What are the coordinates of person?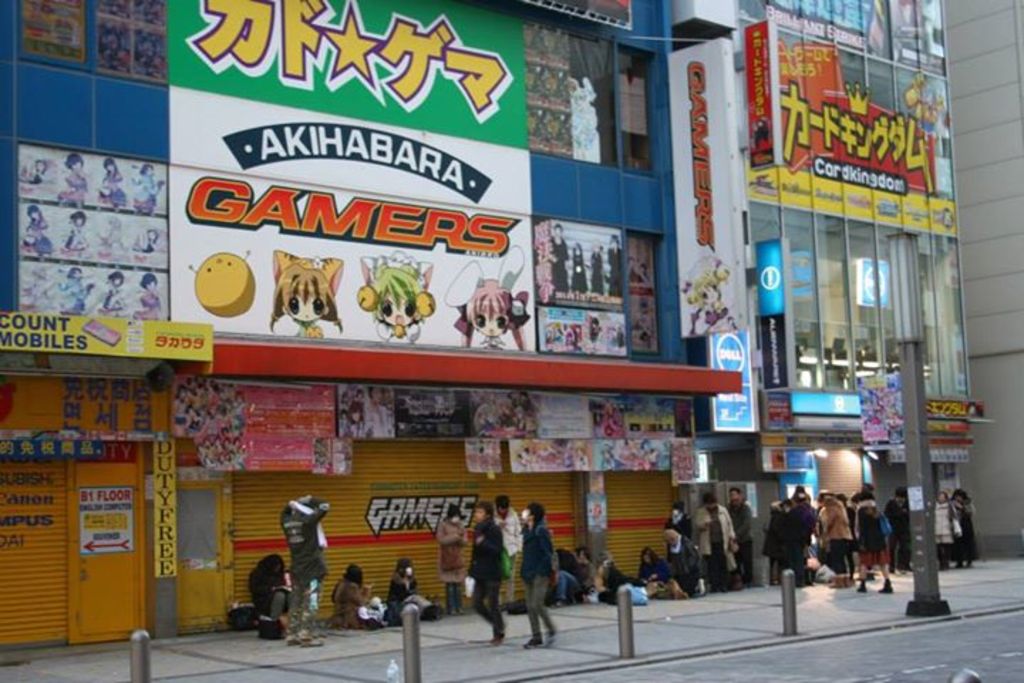
x1=640 y1=544 x2=663 y2=593.
